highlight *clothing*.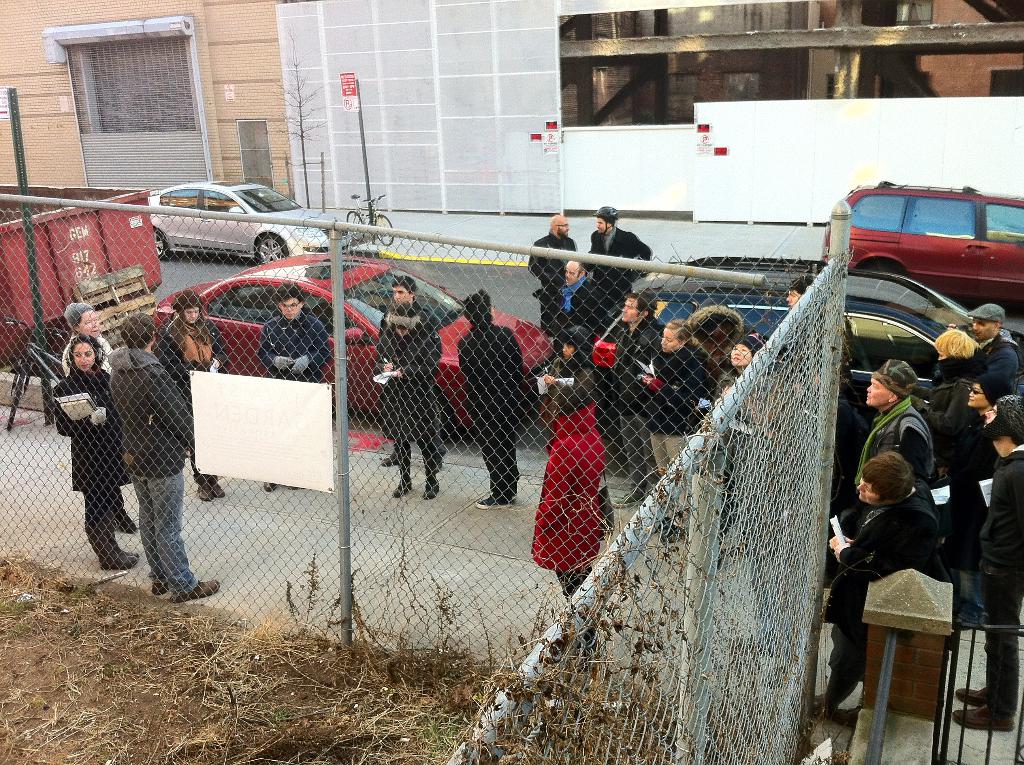
Highlighted region: bbox=(850, 391, 941, 503).
